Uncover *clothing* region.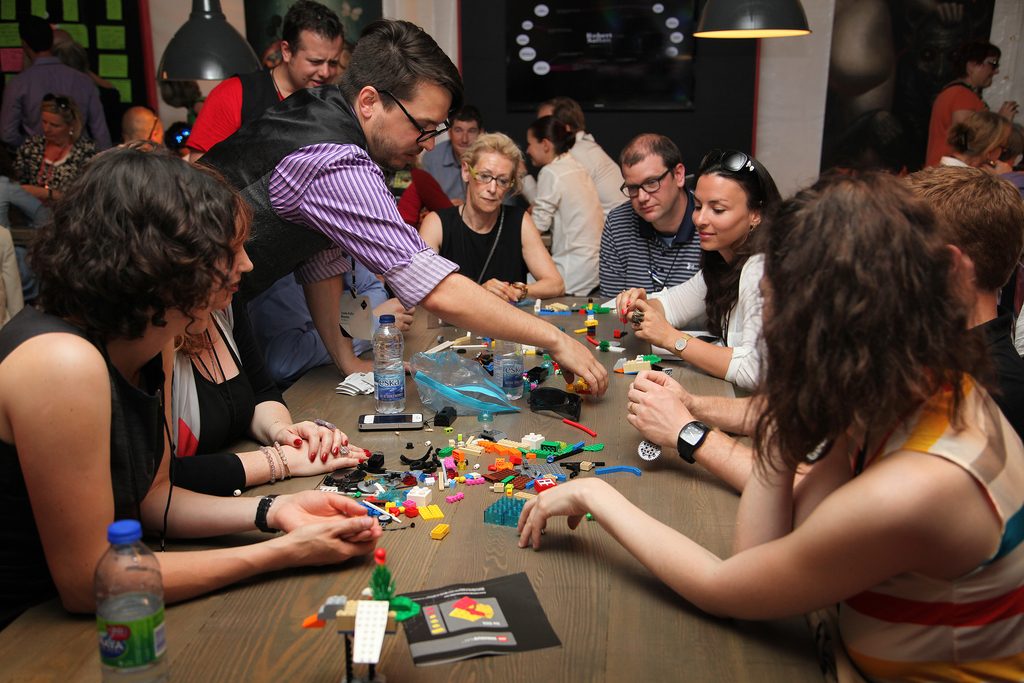
Uncovered: box=[603, 247, 767, 393].
